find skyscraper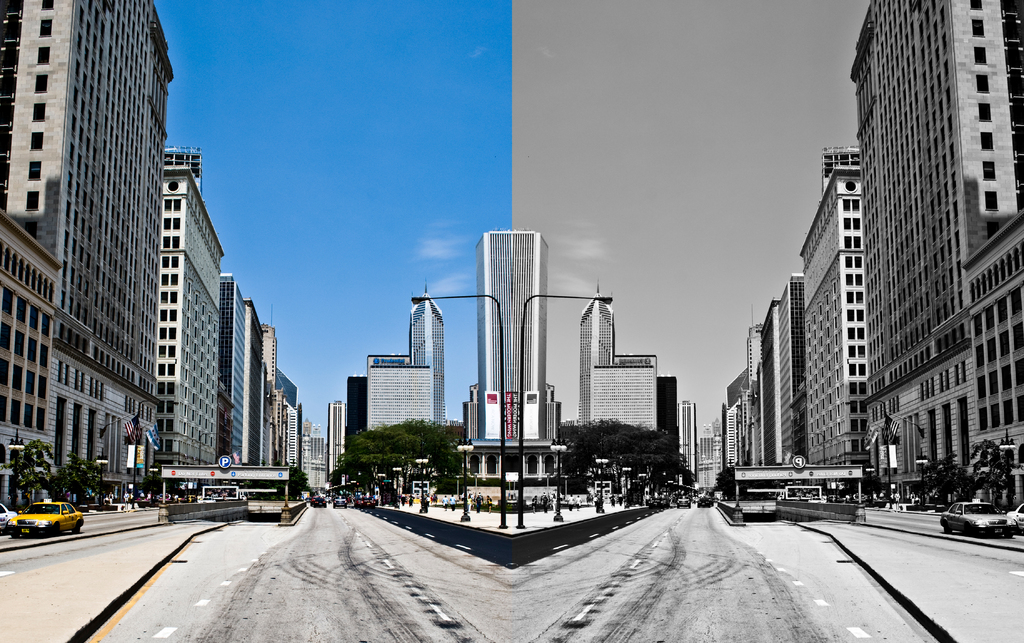
594, 349, 659, 440
